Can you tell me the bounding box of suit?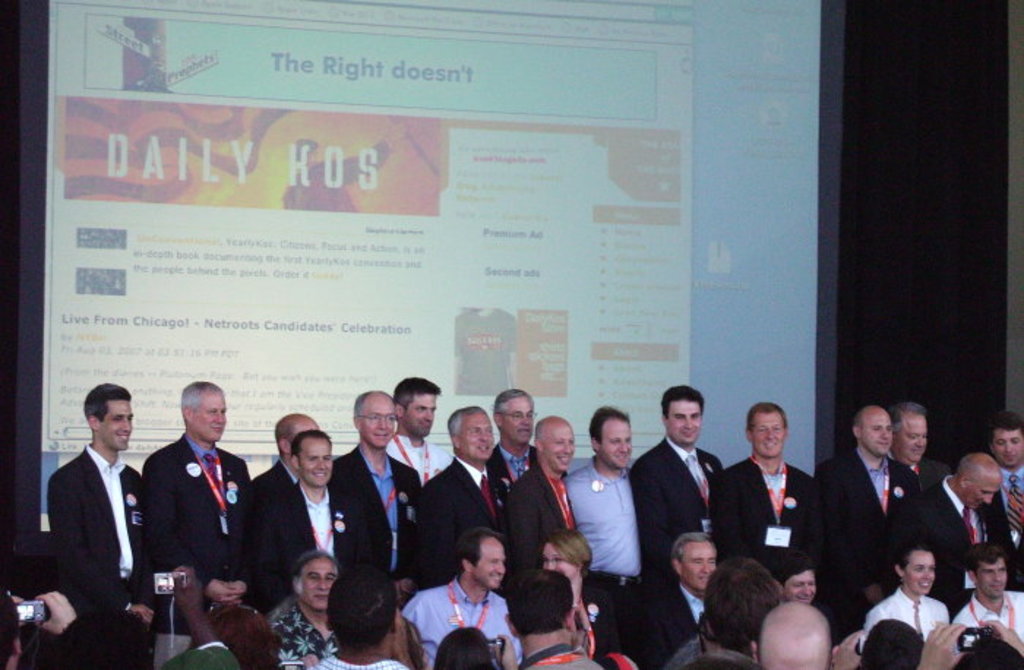
253, 453, 297, 513.
